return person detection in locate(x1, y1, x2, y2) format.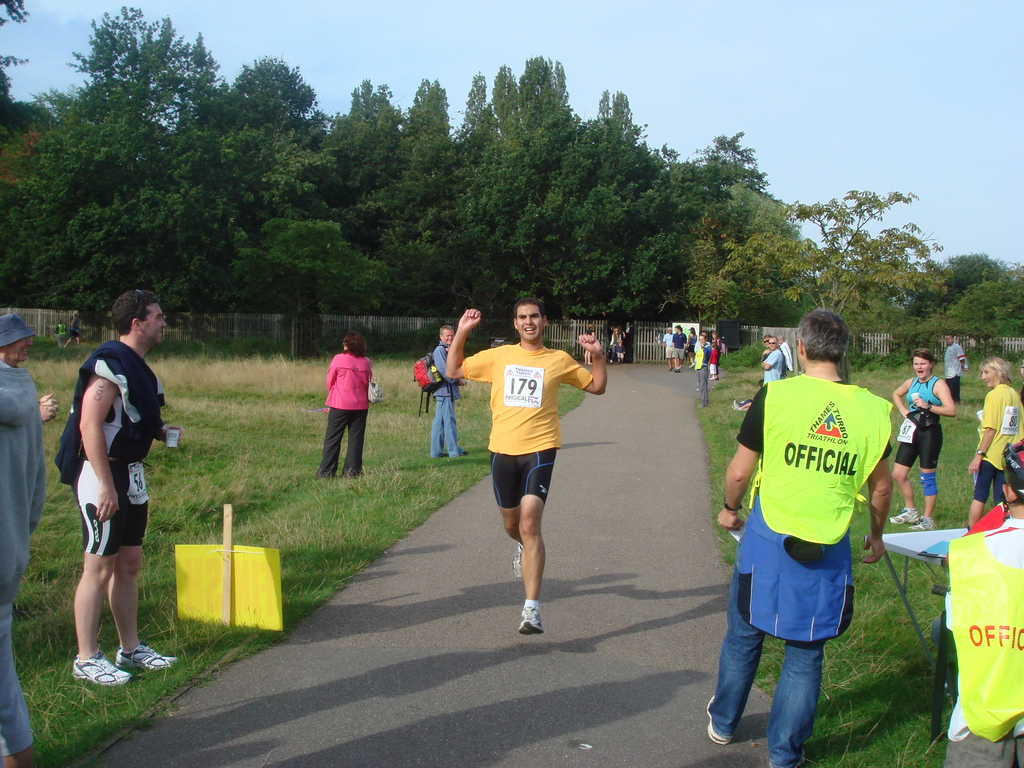
locate(964, 353, 1023, 527).
